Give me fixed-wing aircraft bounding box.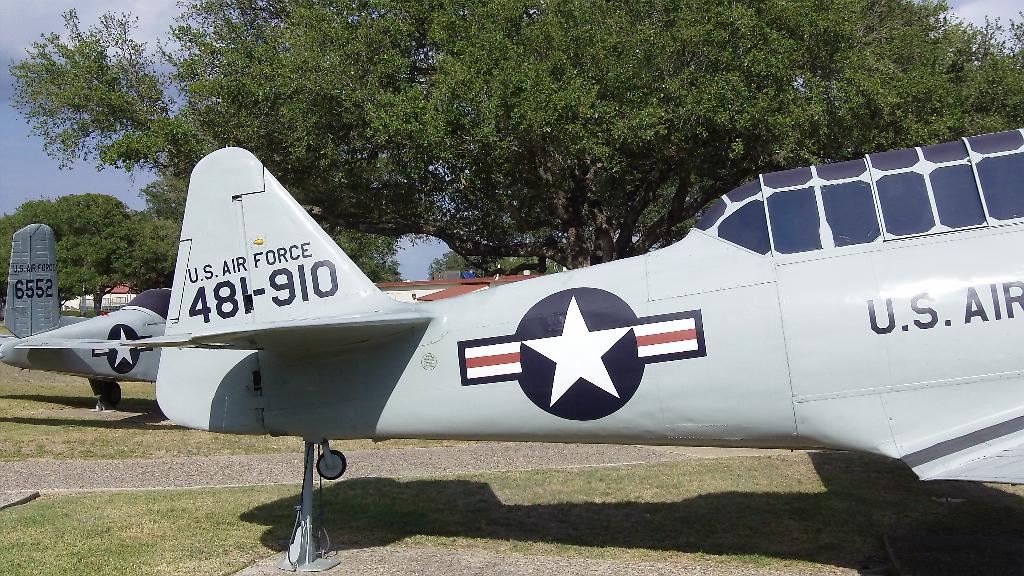
bbox=(0, 216, 174, 410).
